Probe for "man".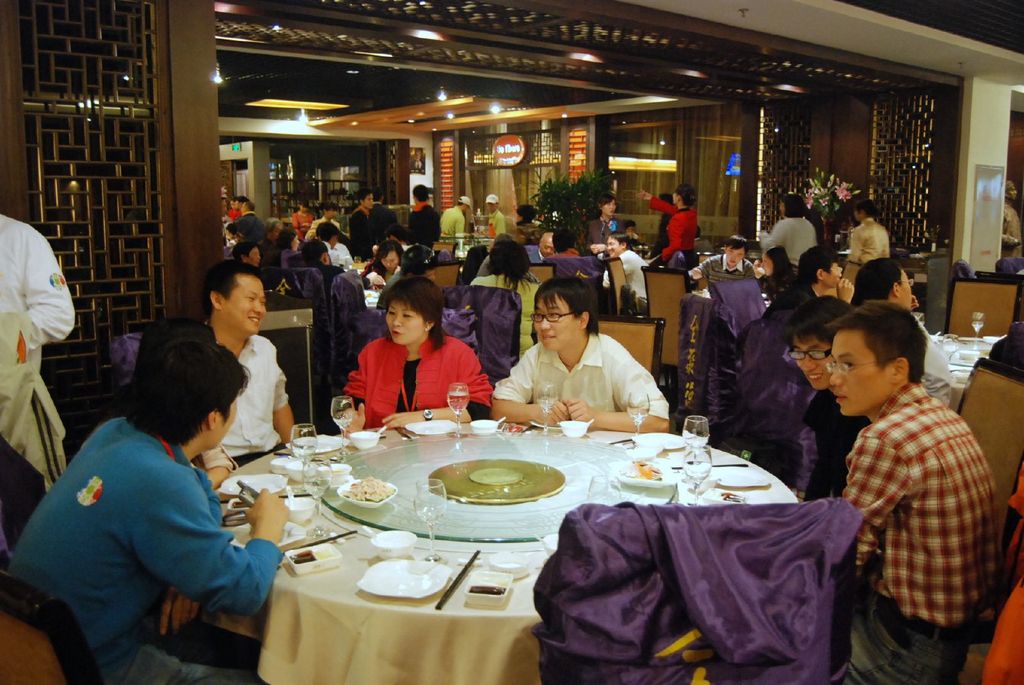
Probe result: bbox=[372, 222, 408, 253].
